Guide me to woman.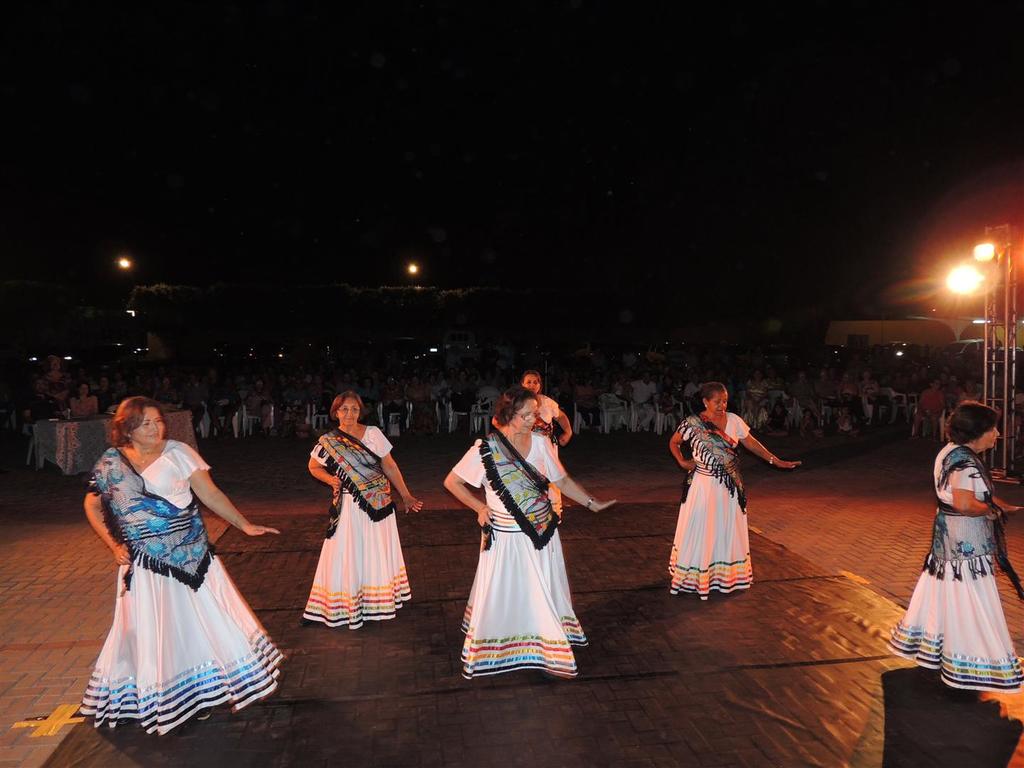
Guidance: 439 387 616 677.
